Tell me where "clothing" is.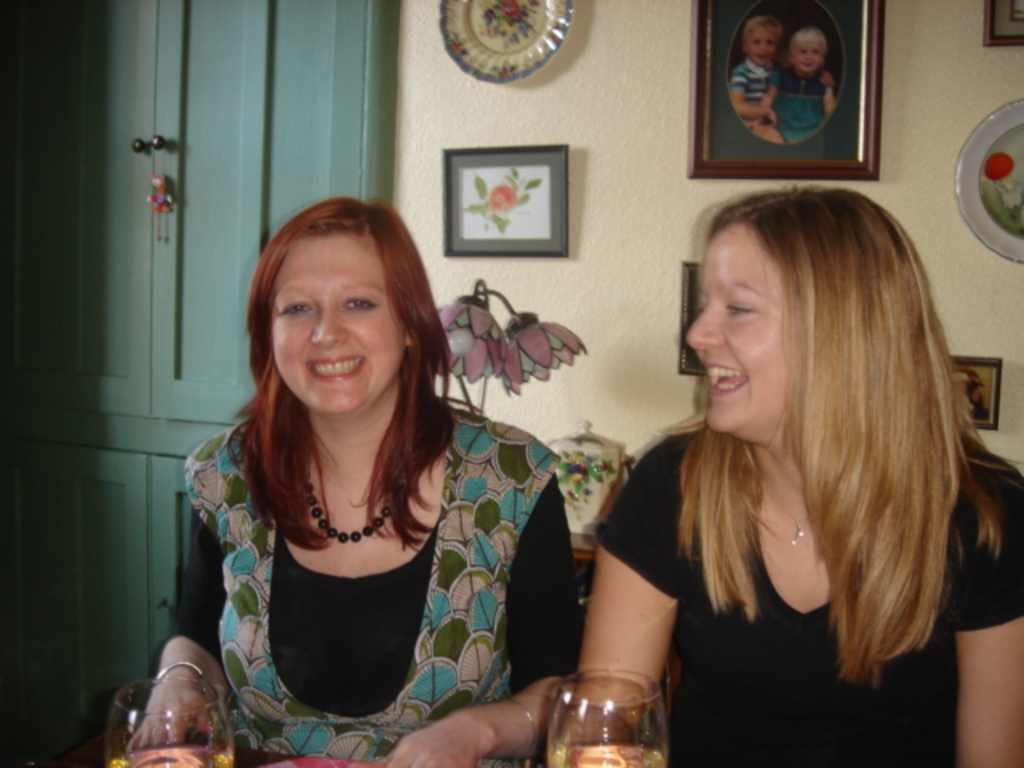
"clothing" is at pyautogui.locateOnScreen(725, 46, 773, 110).
